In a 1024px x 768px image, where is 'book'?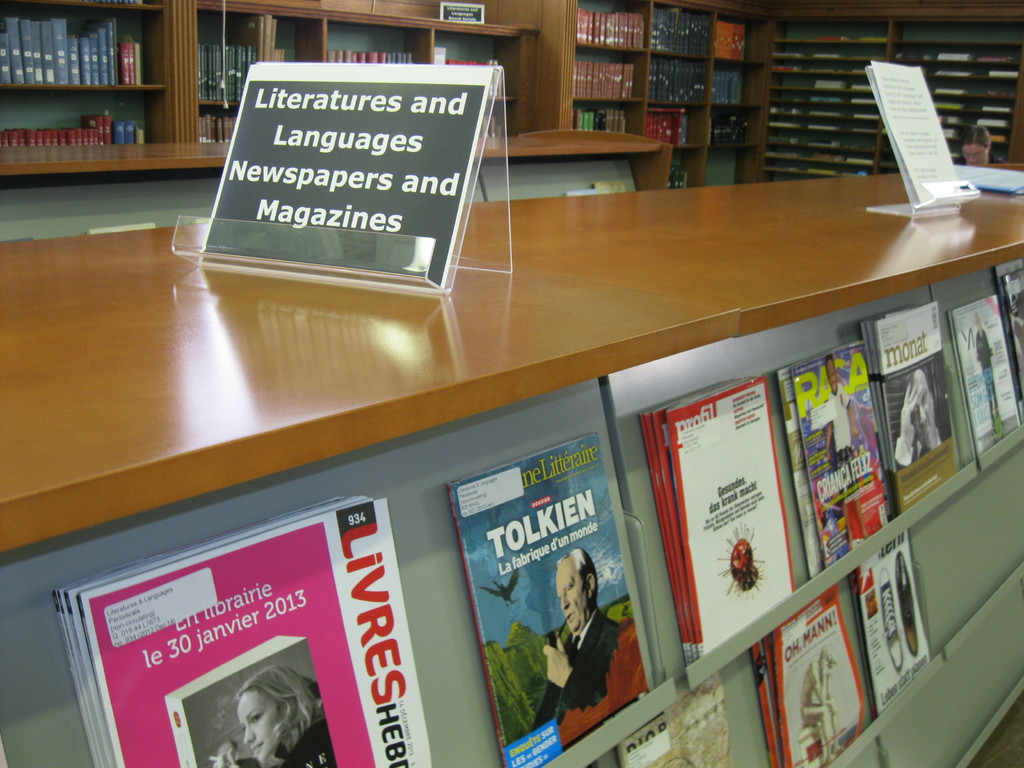
800/143/831/148.
